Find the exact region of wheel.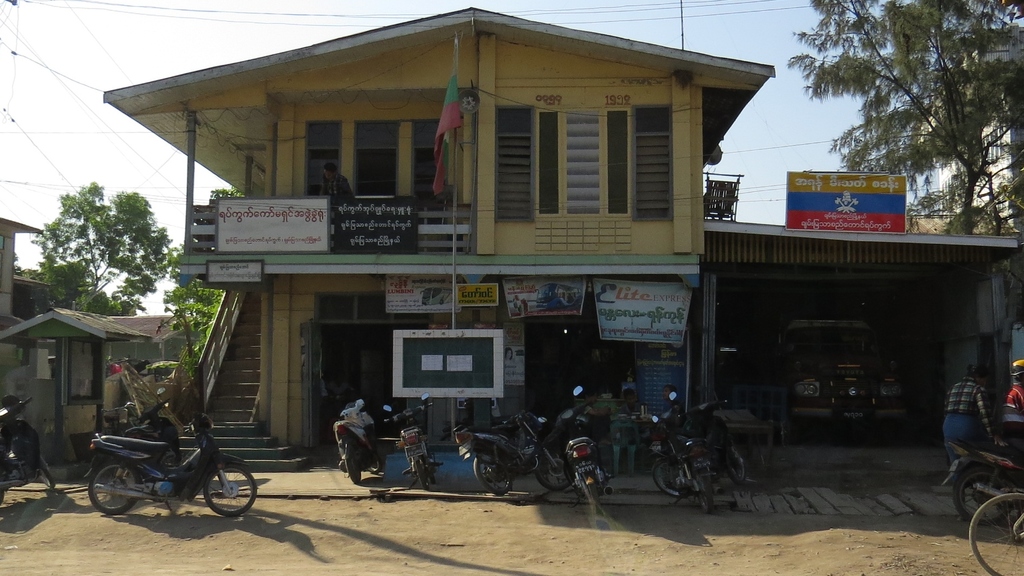
Exact region: x1=342, y1=440, x2=367, y2=484.
